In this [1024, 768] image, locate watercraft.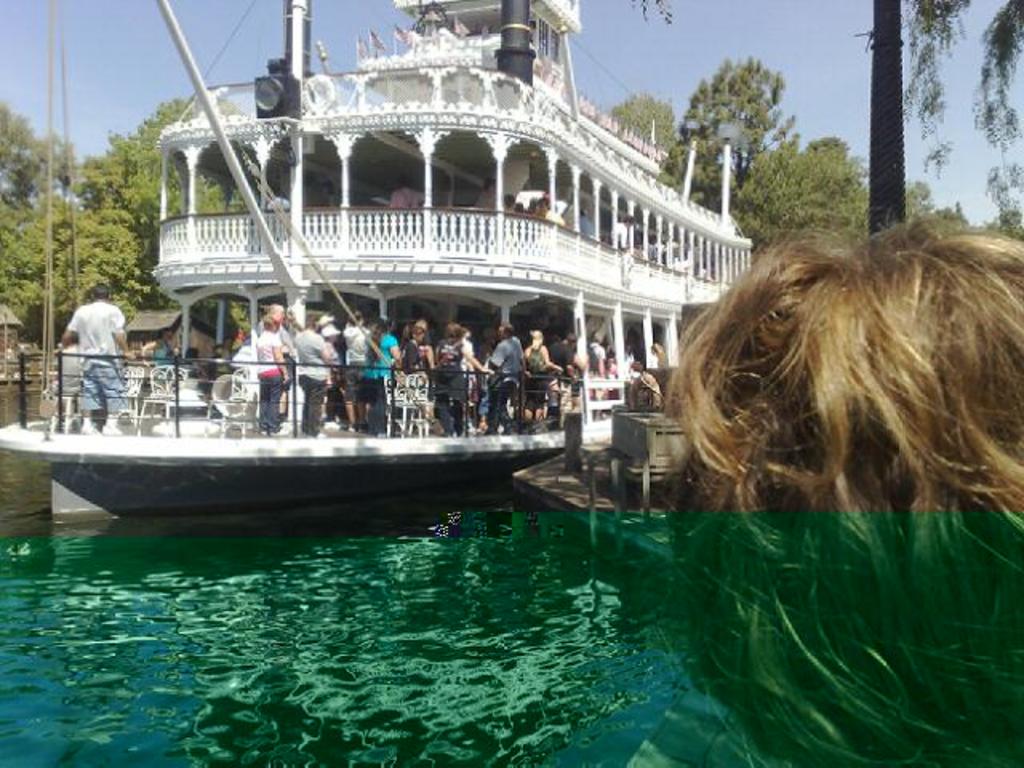
Bounding box: crop(0, 0, 757, 518).
